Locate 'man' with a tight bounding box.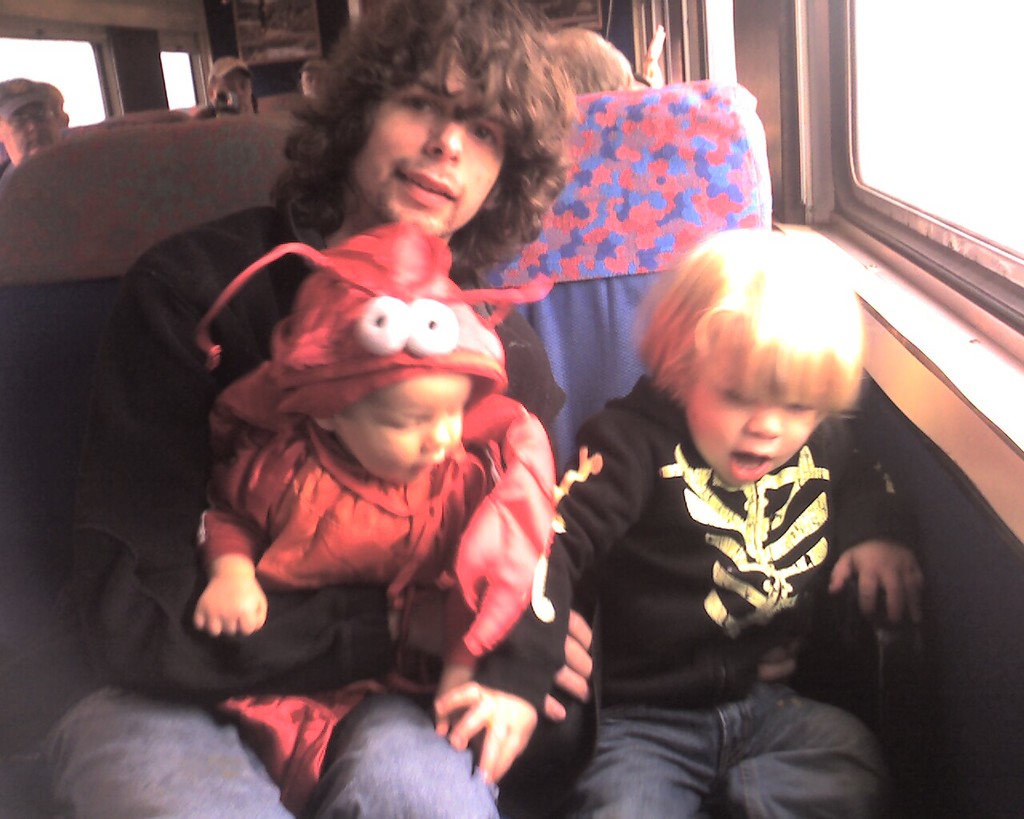
{"x1": 0, "y1": 0, "x2": 593, "y2": 818}.
